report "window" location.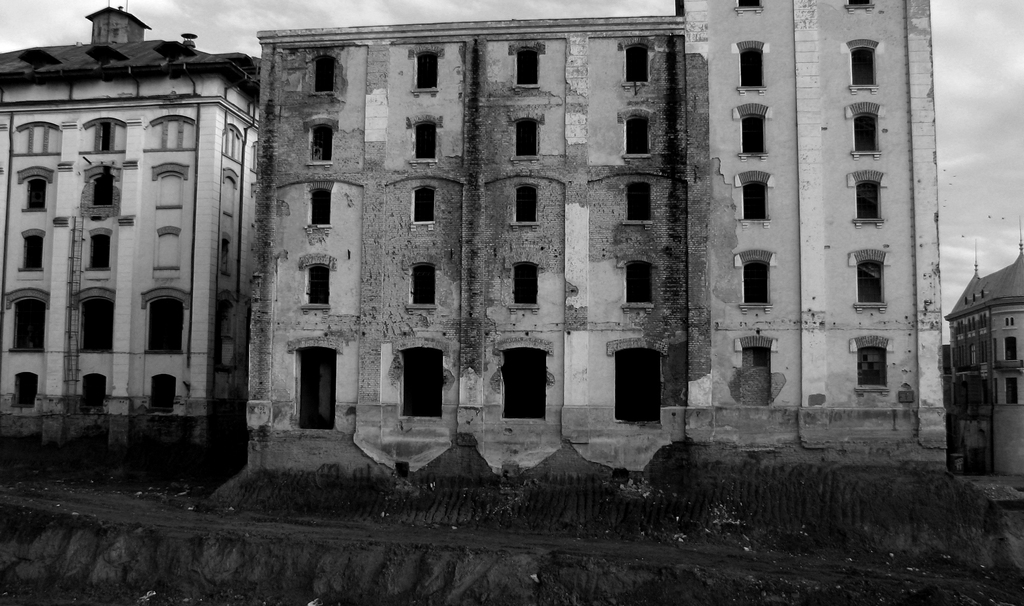
Report: <region>90, 172, 113, 207</region>.
